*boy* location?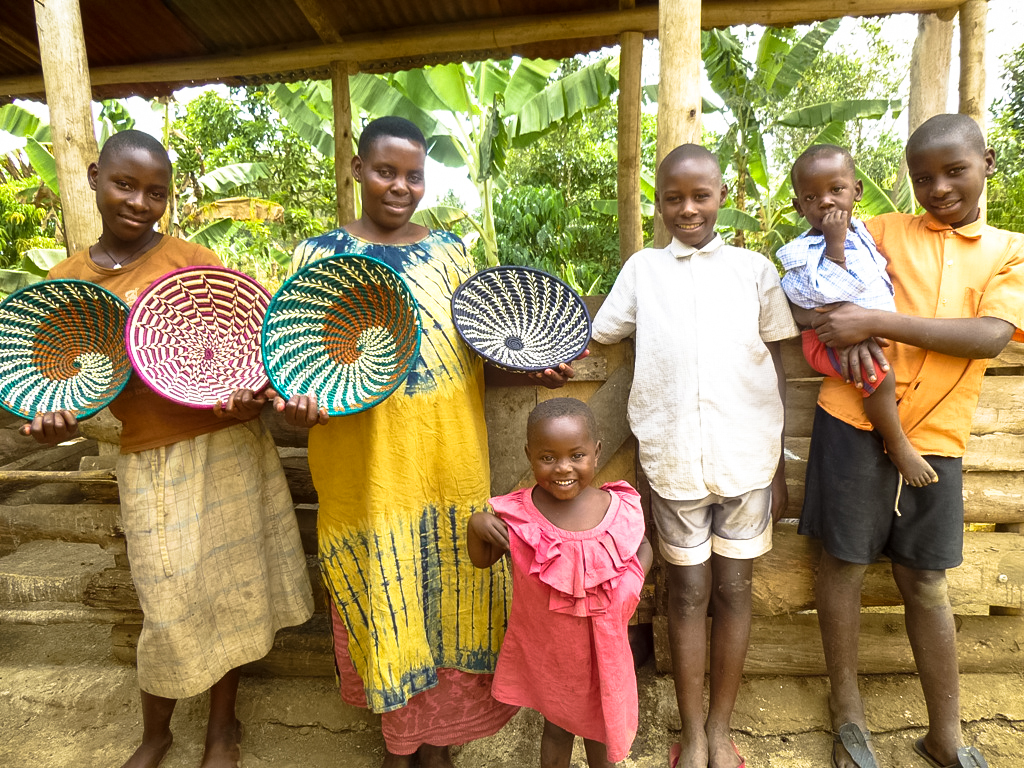
{"x1": 774, "y1": 146, "x2": 937, "y2": 484}
